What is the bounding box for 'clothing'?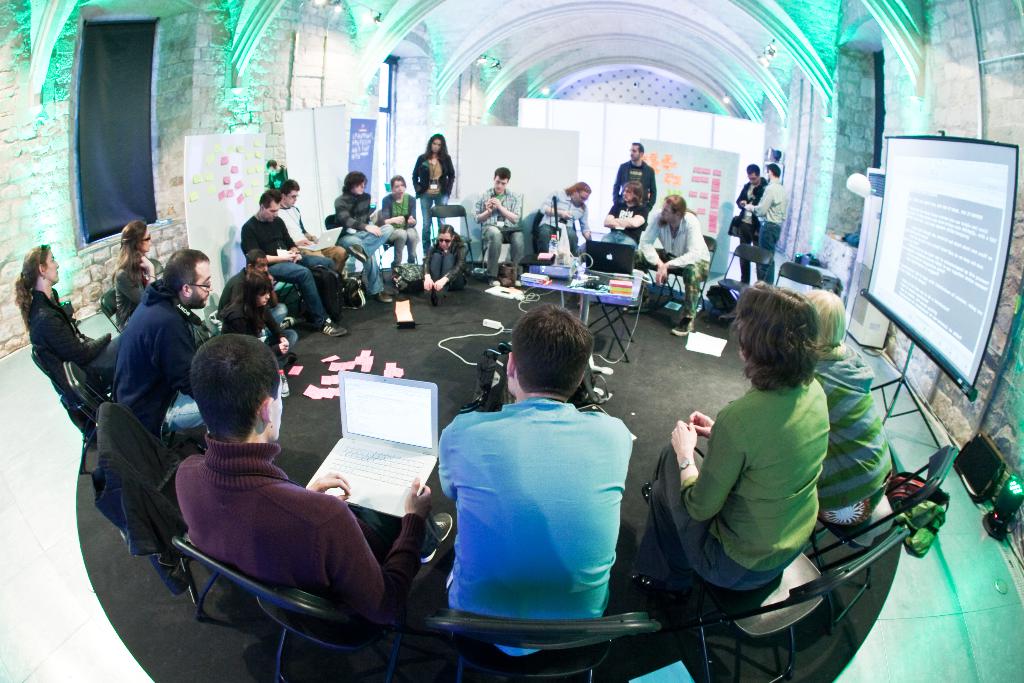
(27,284,97,365).
